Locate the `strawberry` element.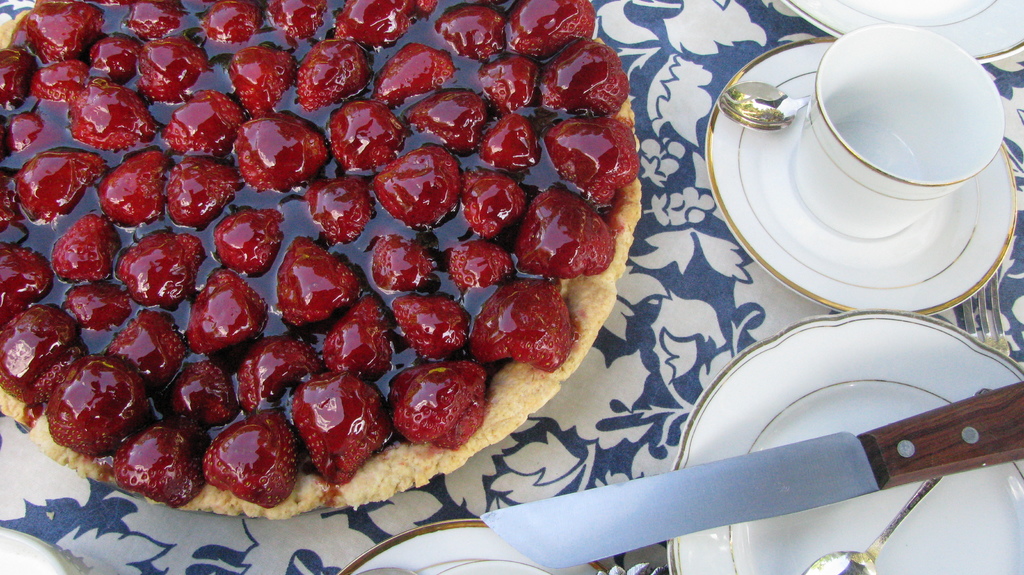
Element bbox: locate(24, 1, 102, 63).
